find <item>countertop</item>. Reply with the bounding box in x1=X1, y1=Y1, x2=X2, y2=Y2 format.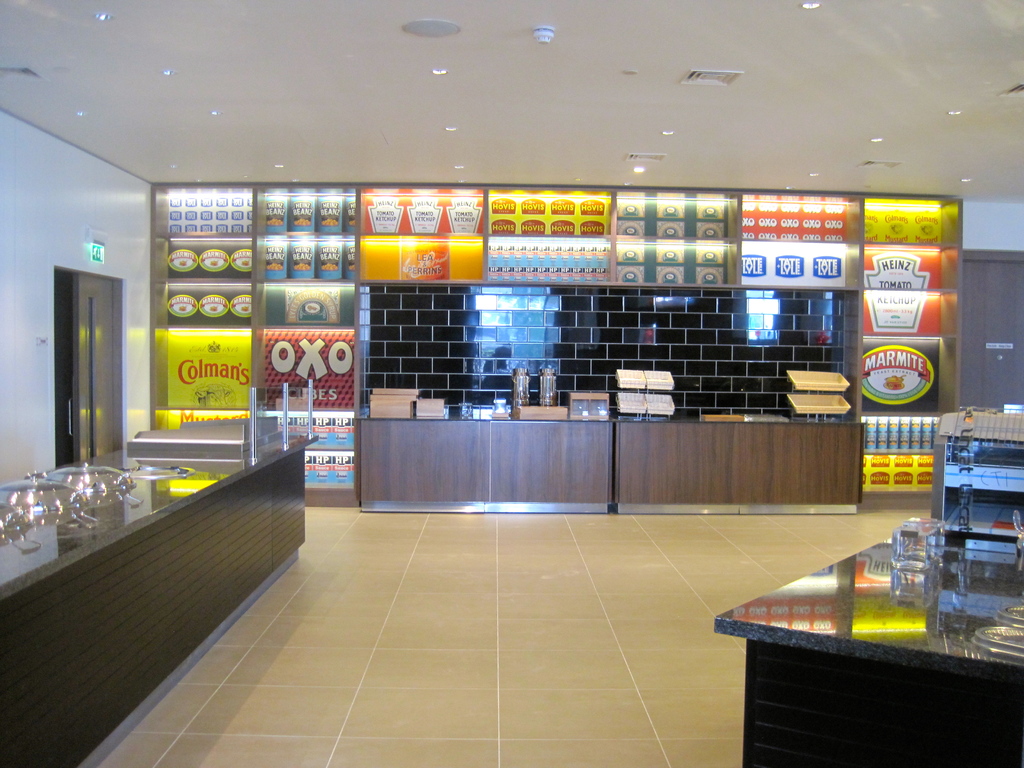
x1=721, y1=520, x2=1023, y2=685.
